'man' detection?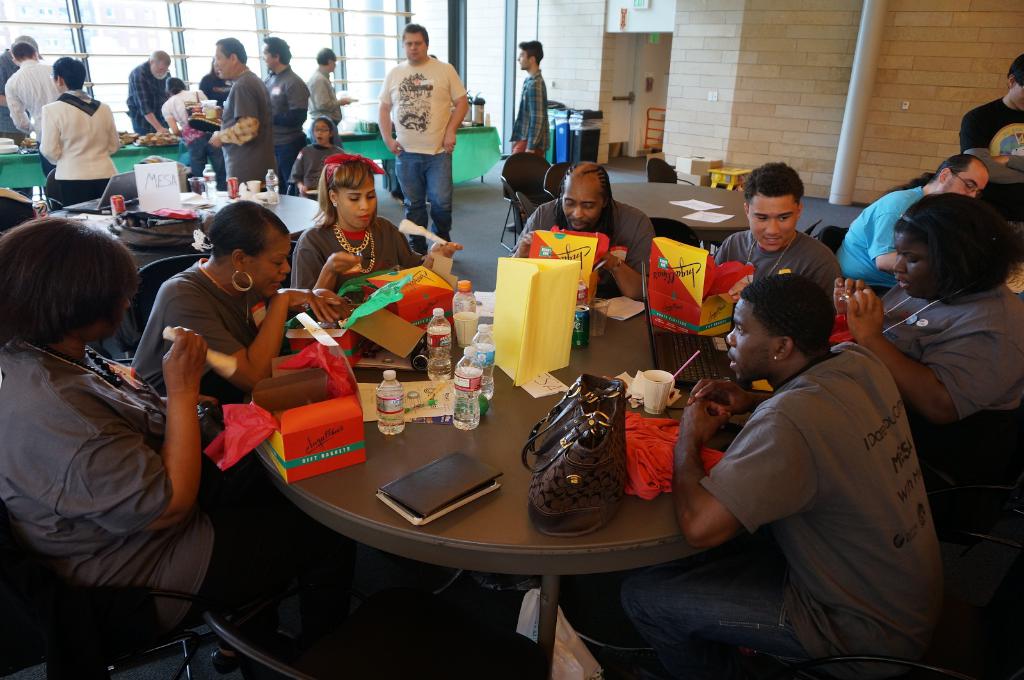
(561, 269, 948, 679)
